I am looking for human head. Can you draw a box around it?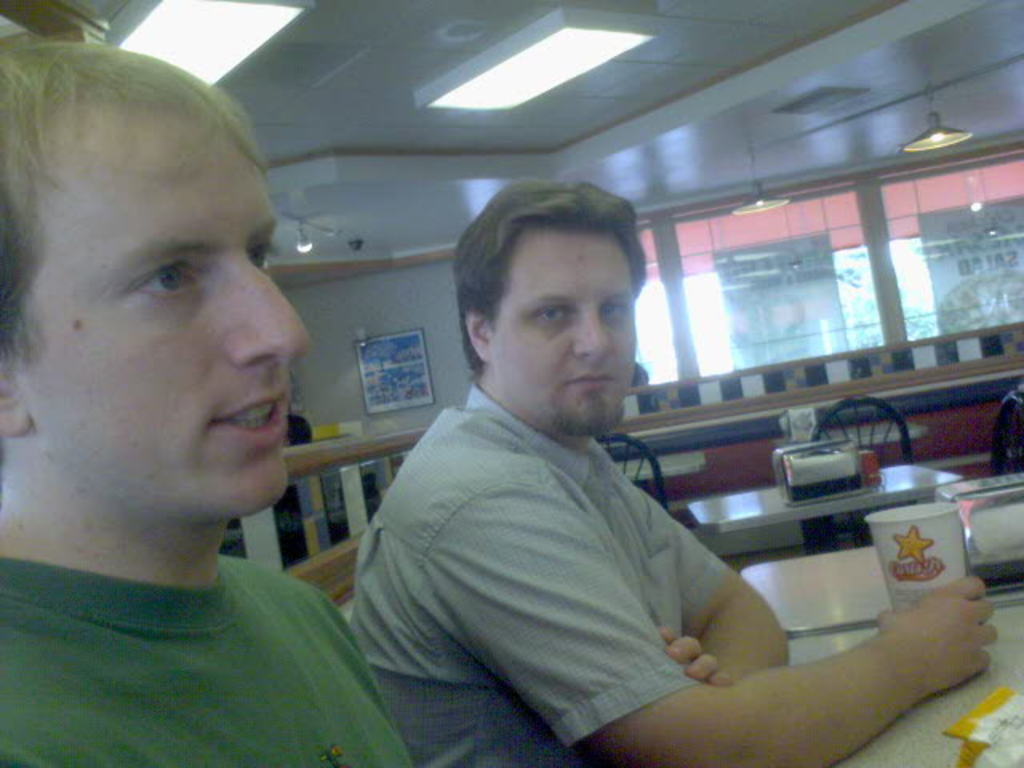
Sure, the bounding box is crop(406, 174, 677, 464).
